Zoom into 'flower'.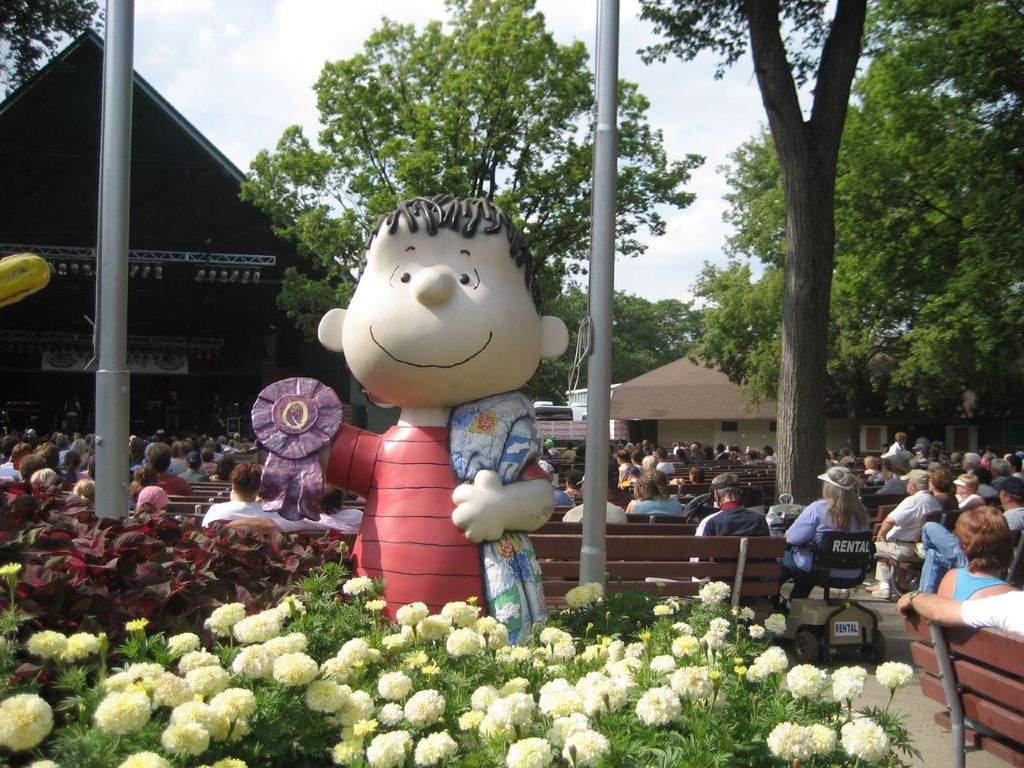
Zoom target: left=154, top=670, right=194, bottom=703.
